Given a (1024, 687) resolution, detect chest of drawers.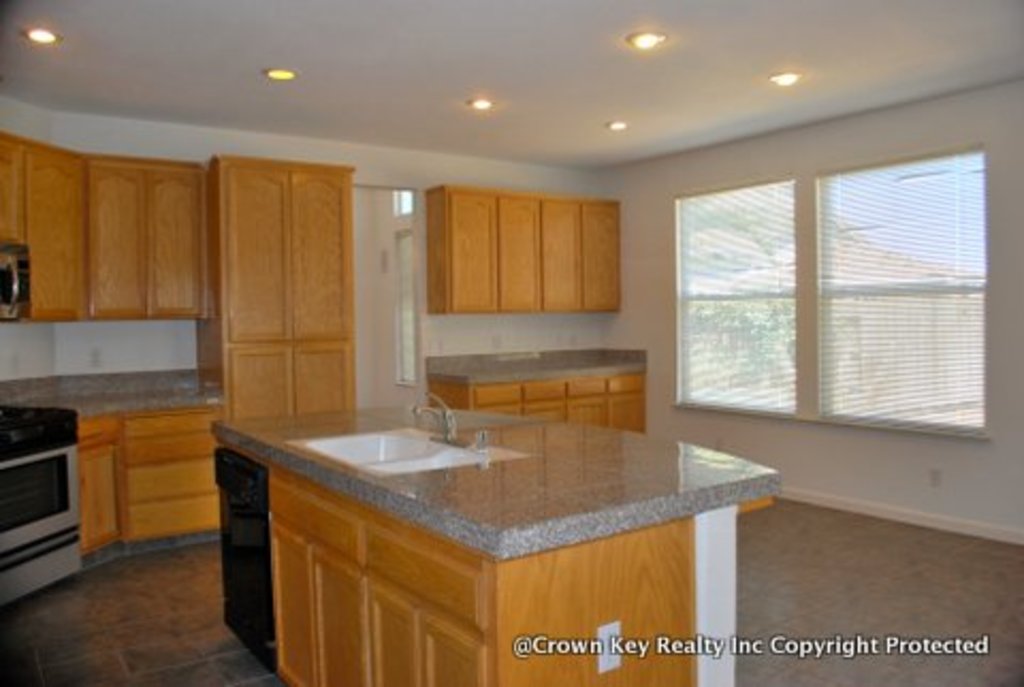
bbox=(77, 405, 222, 544).
